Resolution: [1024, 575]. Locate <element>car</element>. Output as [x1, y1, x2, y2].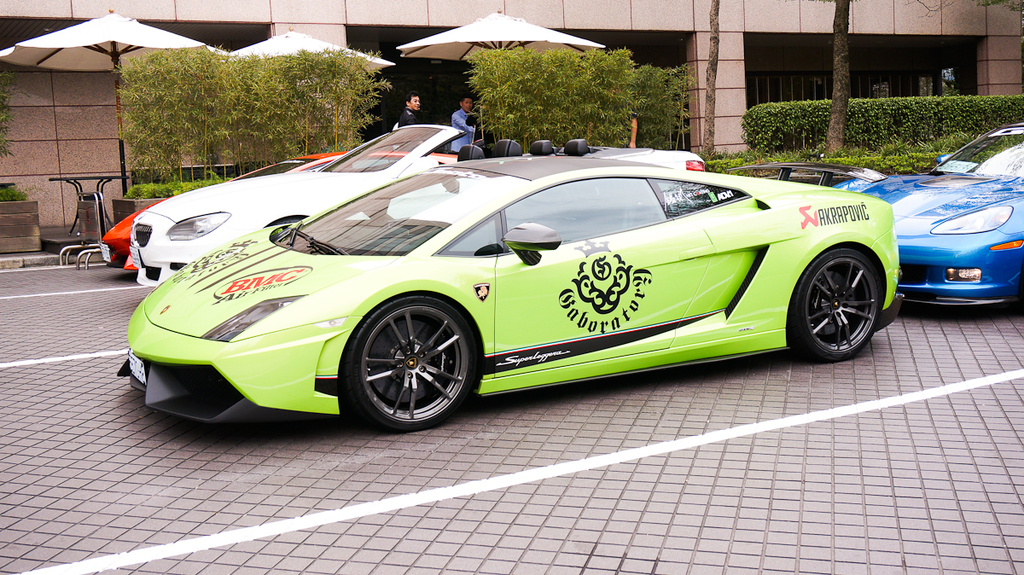
[98, 151, 461, 273].
